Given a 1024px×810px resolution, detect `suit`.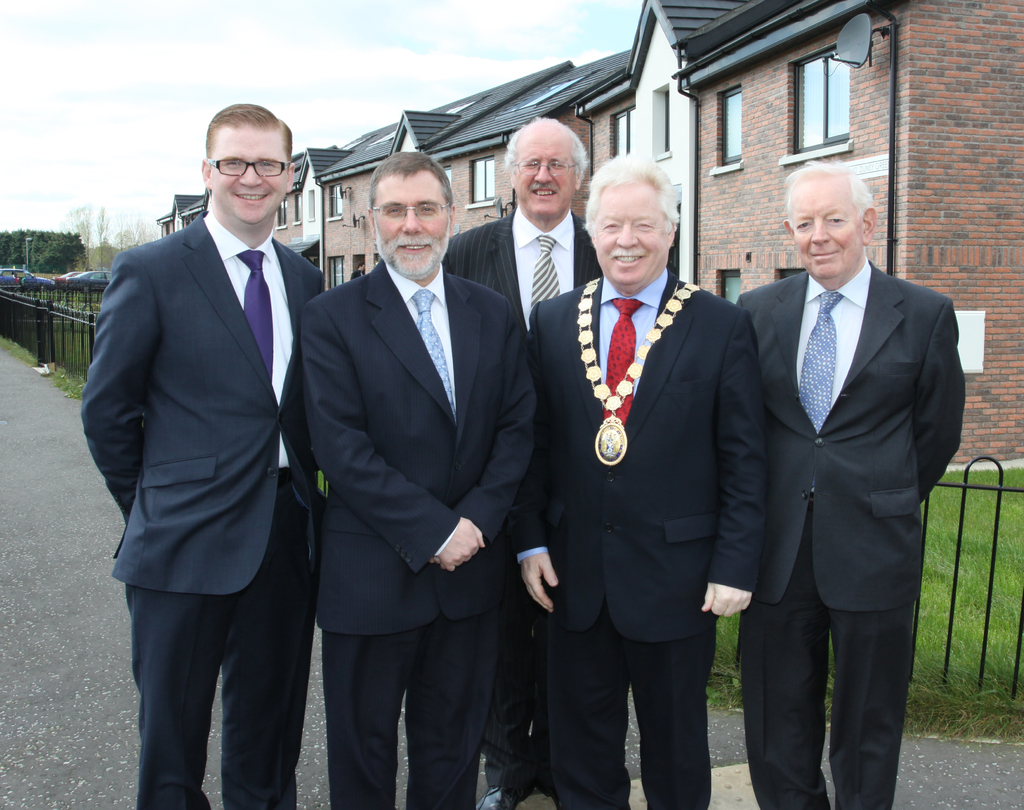
bbox=(726, 126, 968, 809).
